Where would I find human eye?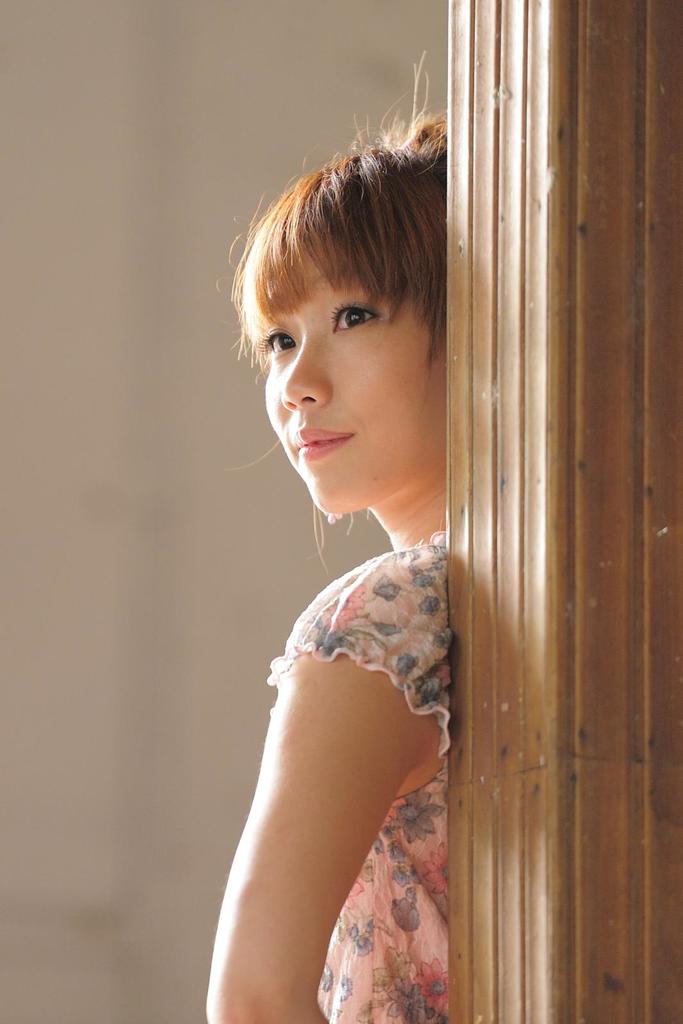
At [259, 329, 297, 361].
